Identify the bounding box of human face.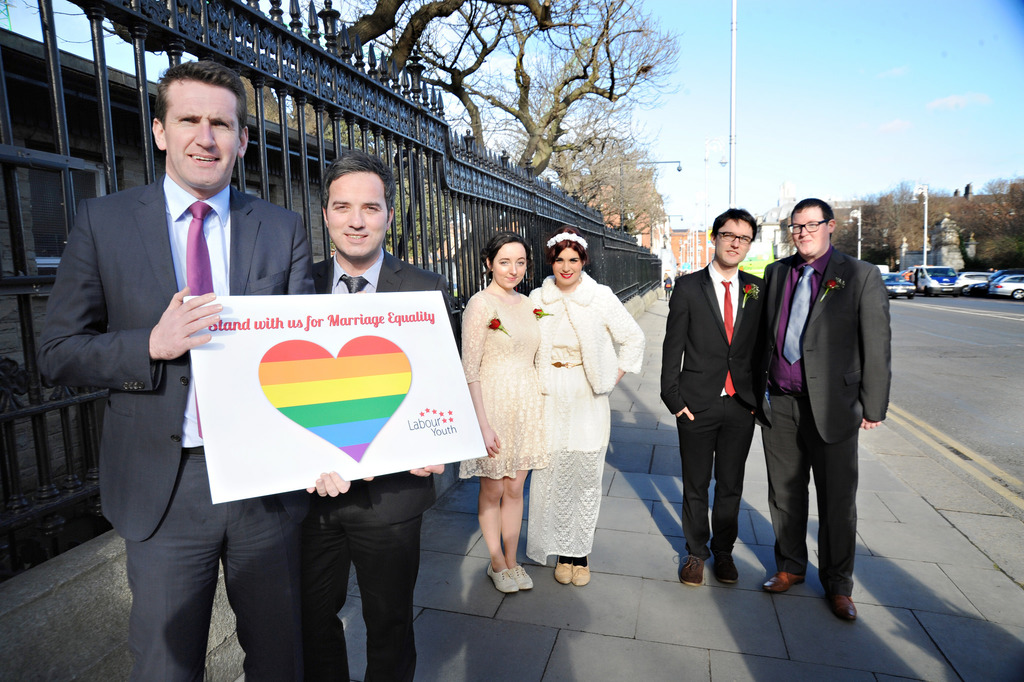
Rect(714, 219, 754, 267).
